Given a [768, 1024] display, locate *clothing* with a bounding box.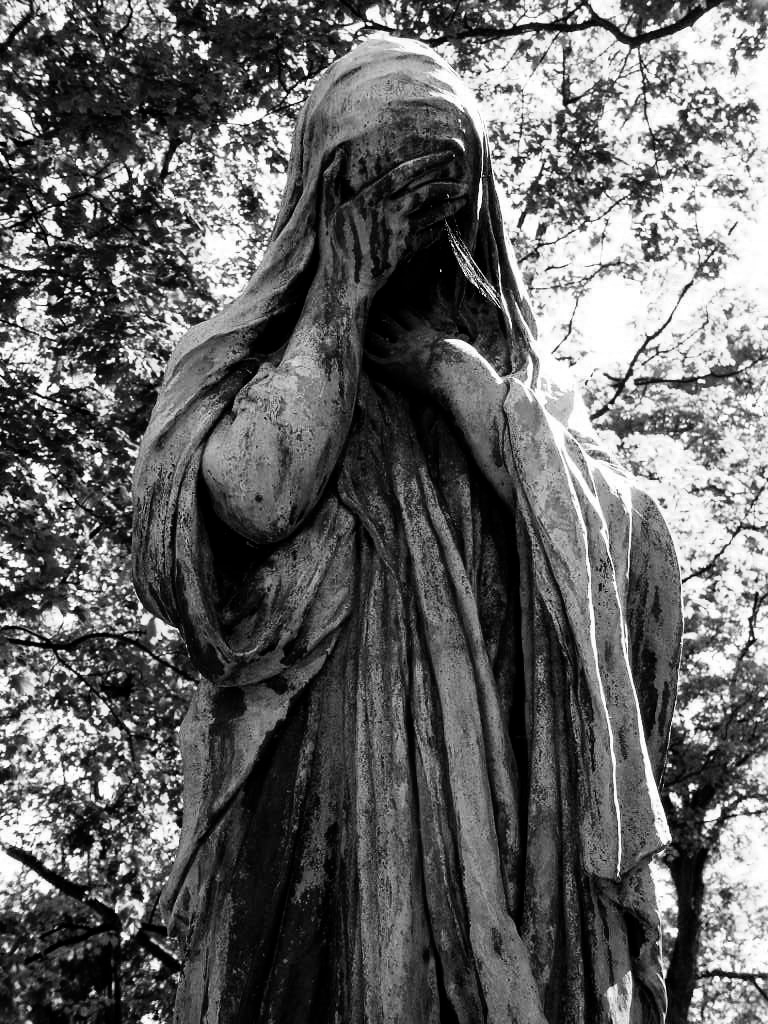
Located: {"x1": 120, "y1": 68, "x2": 697, "y2": 1023}.
